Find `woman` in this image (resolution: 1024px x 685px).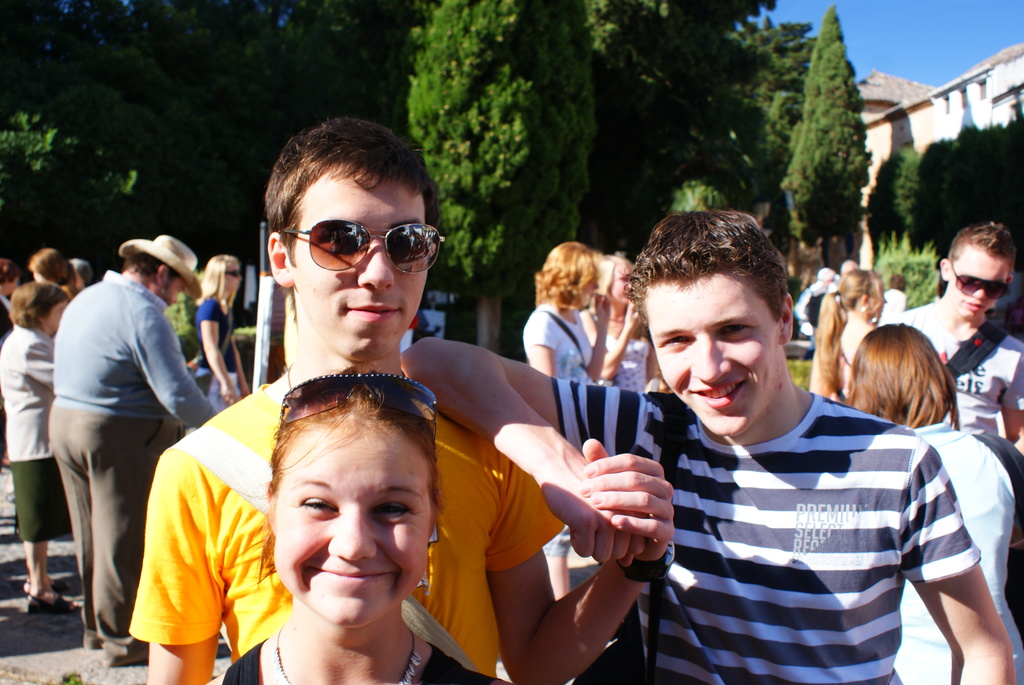
detection(810, 269, 888, 402).
